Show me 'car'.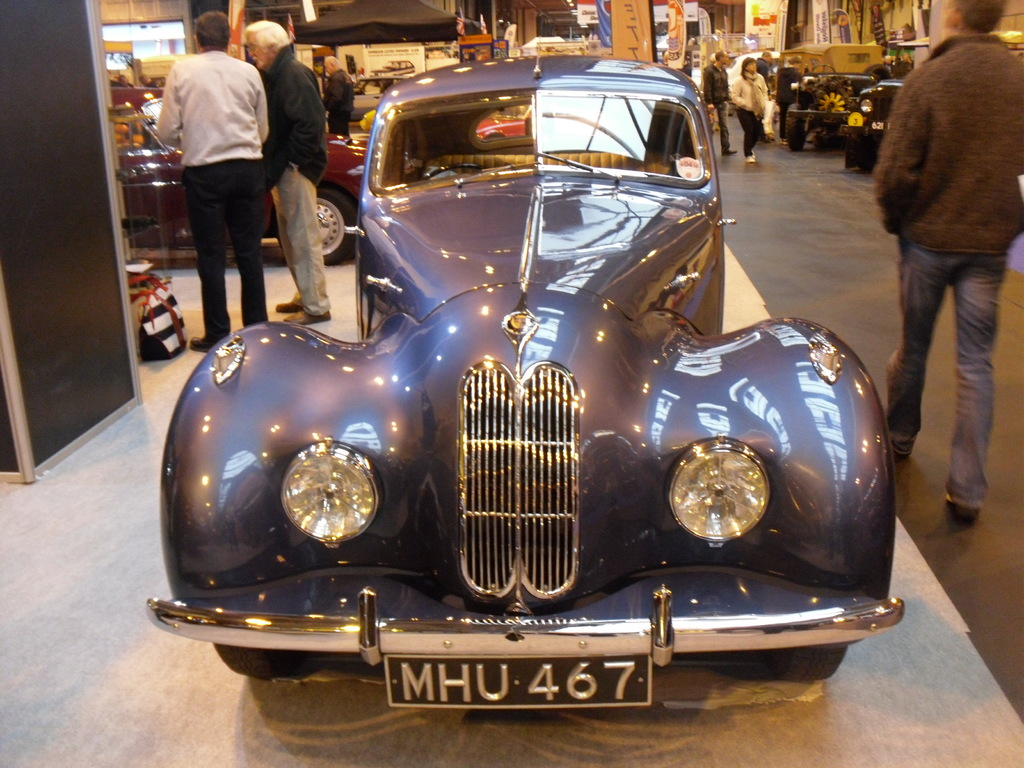
'car' is here: (left=143, top=59, right=912, bottom=687).
